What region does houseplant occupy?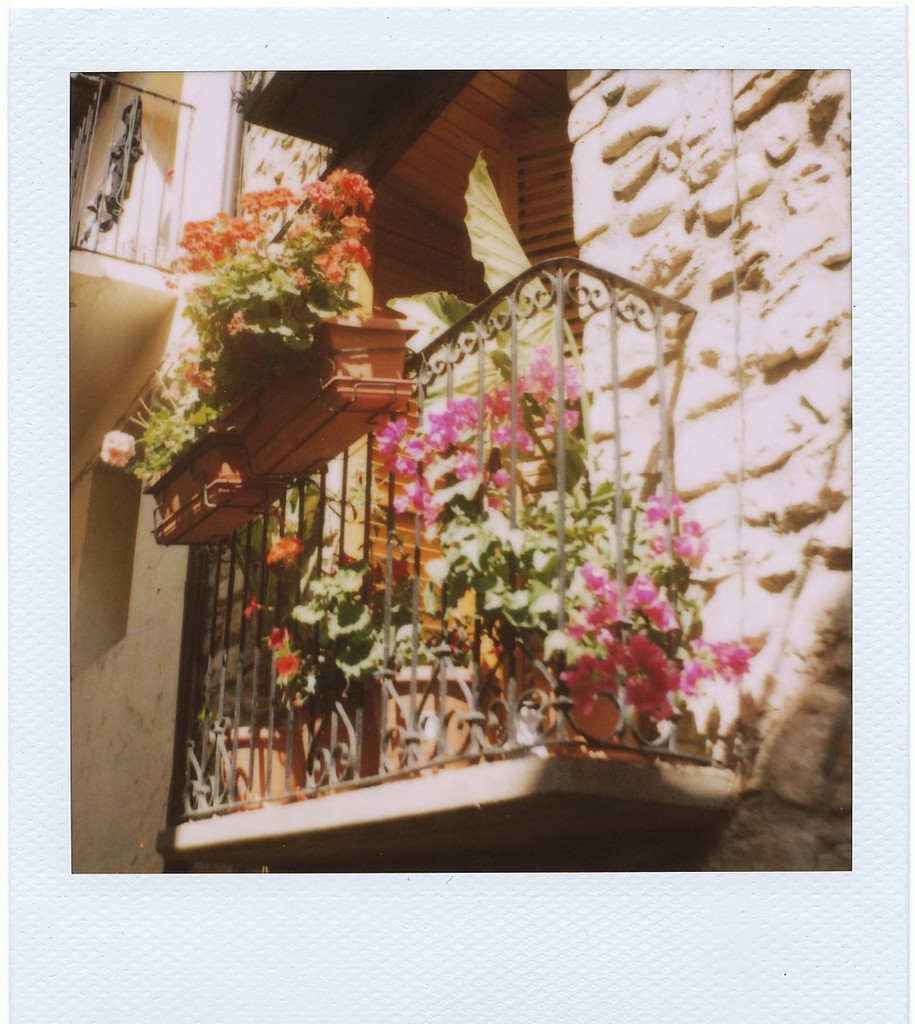
BBox(217, 471, 396, 791).
